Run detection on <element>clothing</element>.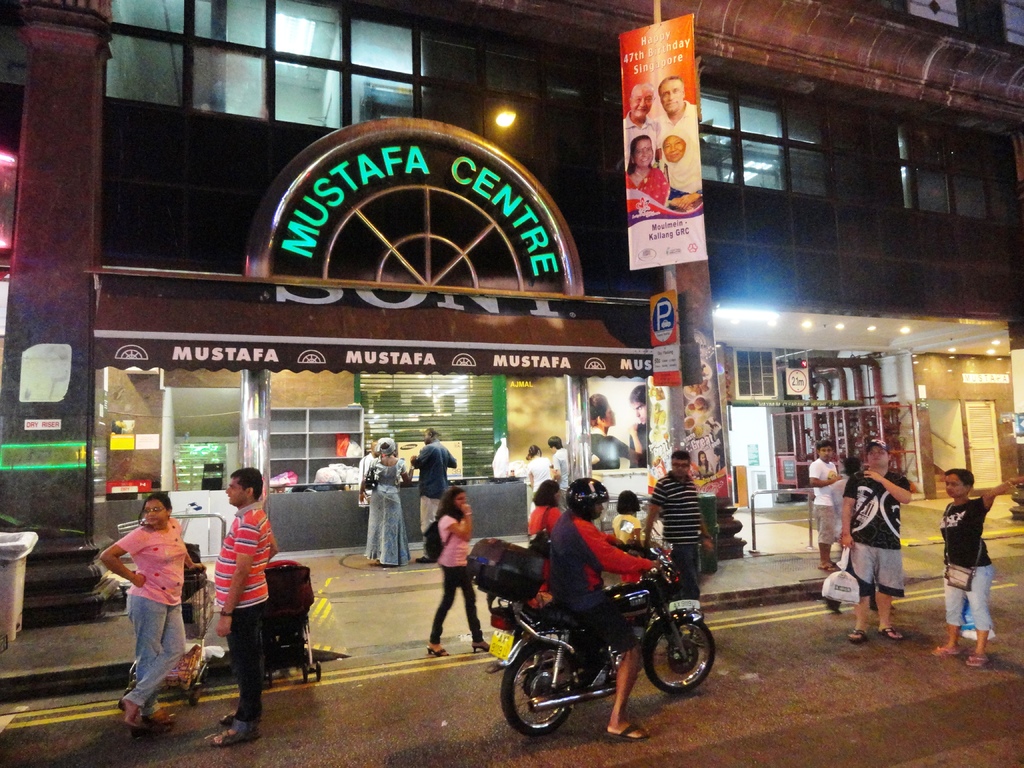
Result: (417,502,436,538).
